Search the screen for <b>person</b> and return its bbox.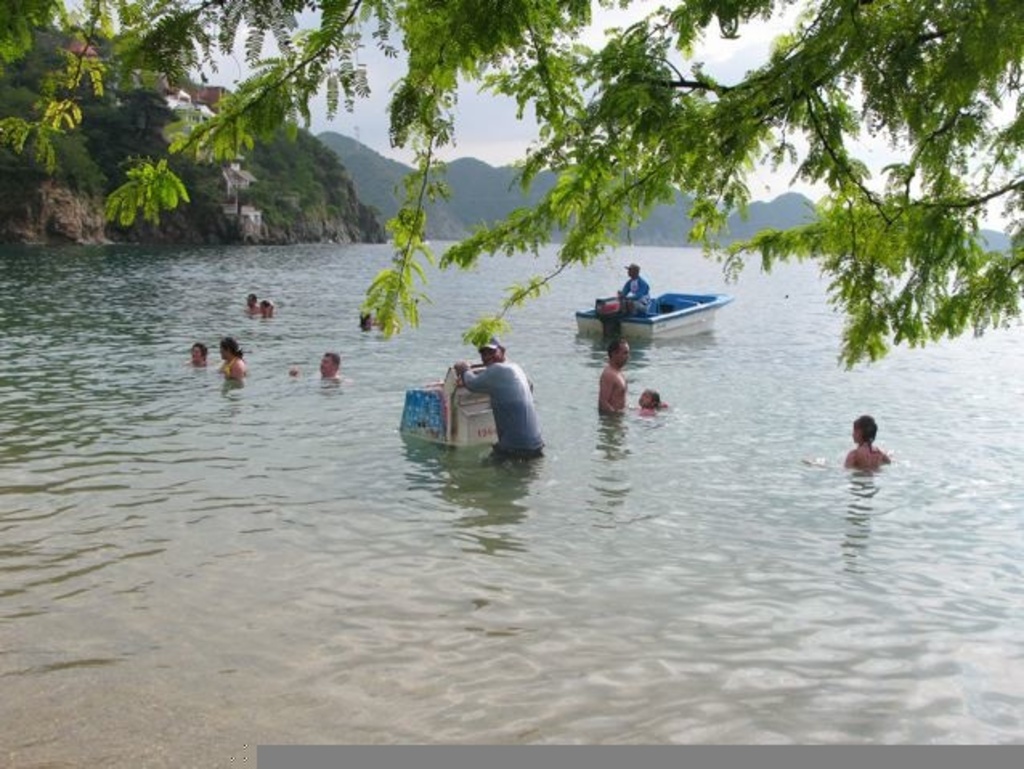
Found: <region>594, 334, 623, 414</region>.
